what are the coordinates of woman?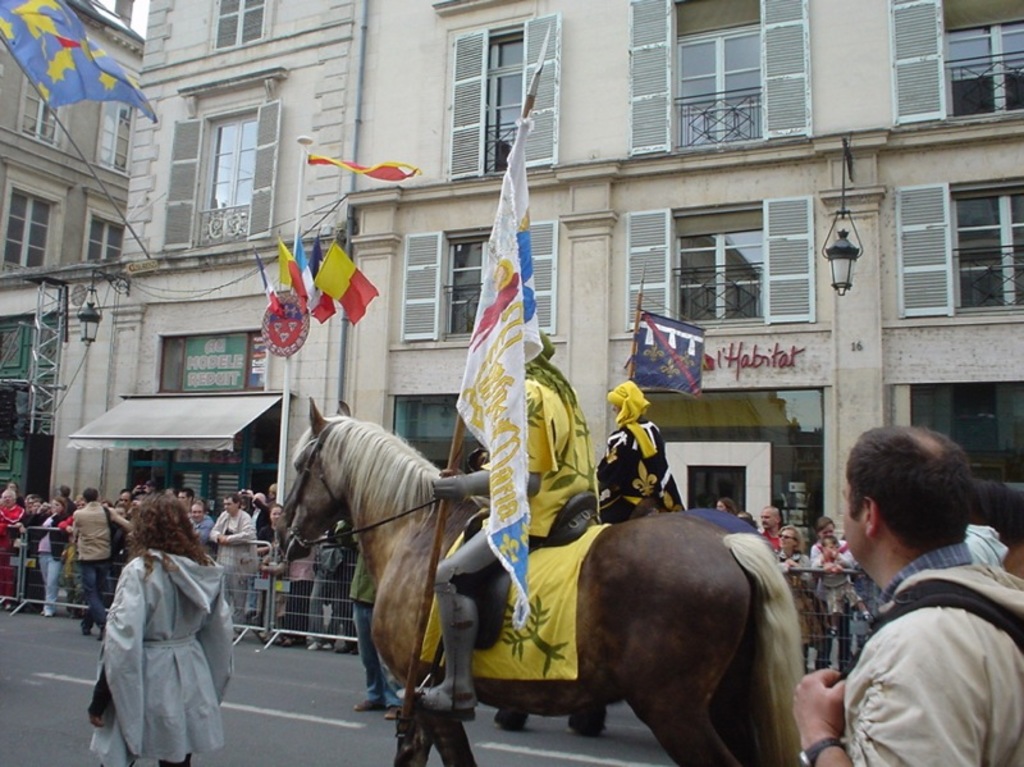
778/529/820/666.
